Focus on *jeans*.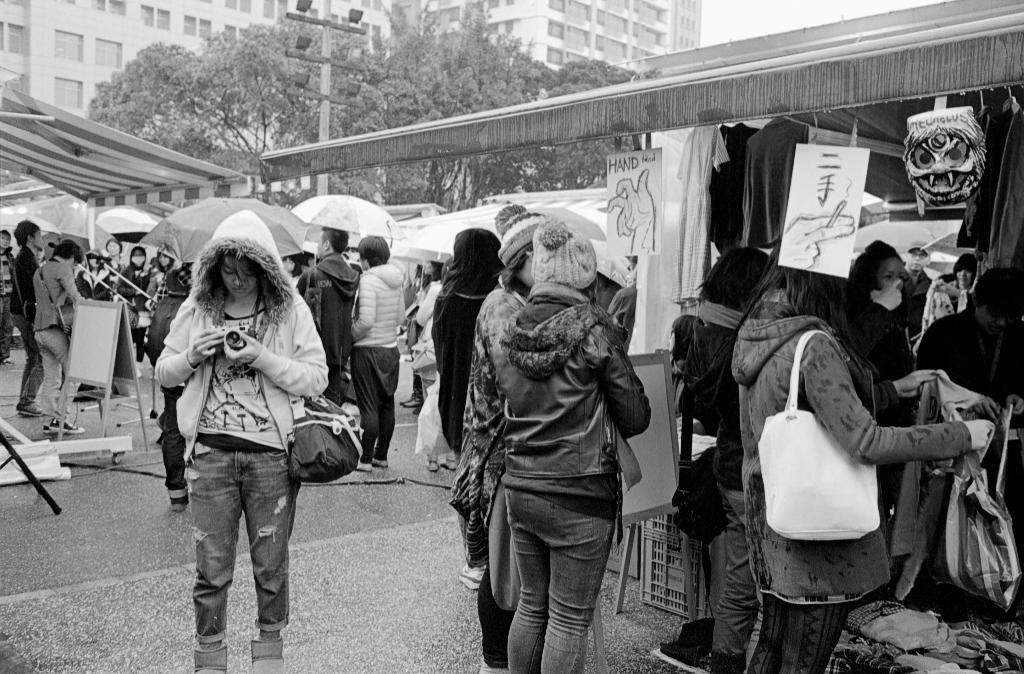
Focused at {"left": 186, "top": 449, "right": 291, "bottom": 640}.
